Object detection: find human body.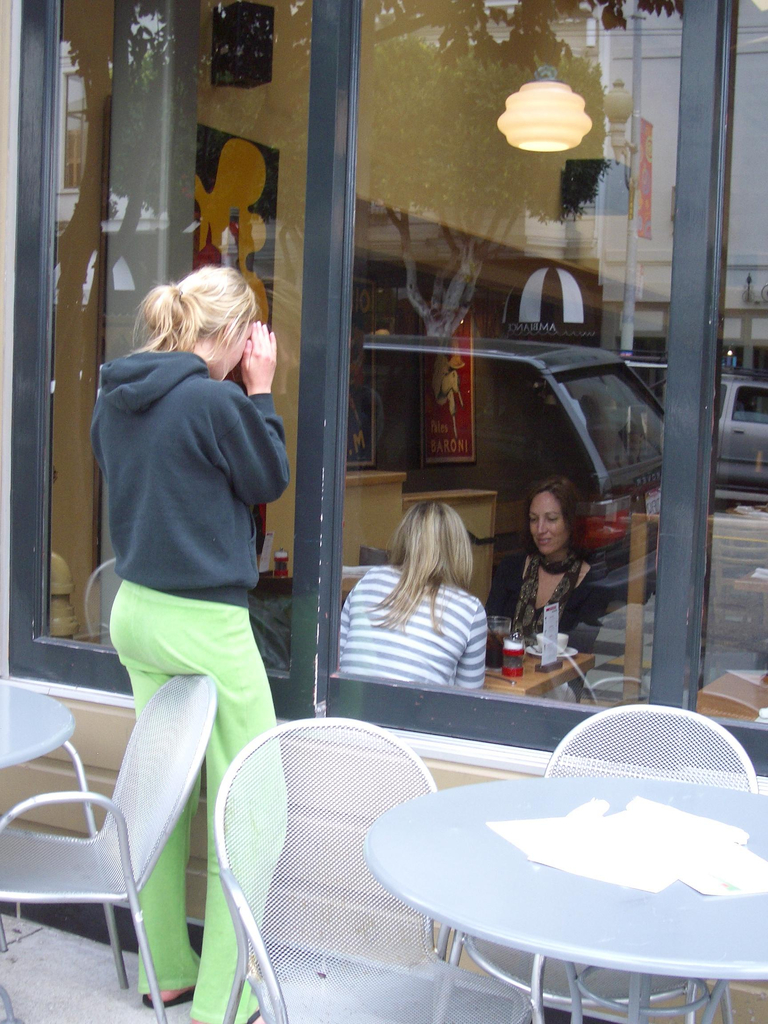
[327,554,500,685].
